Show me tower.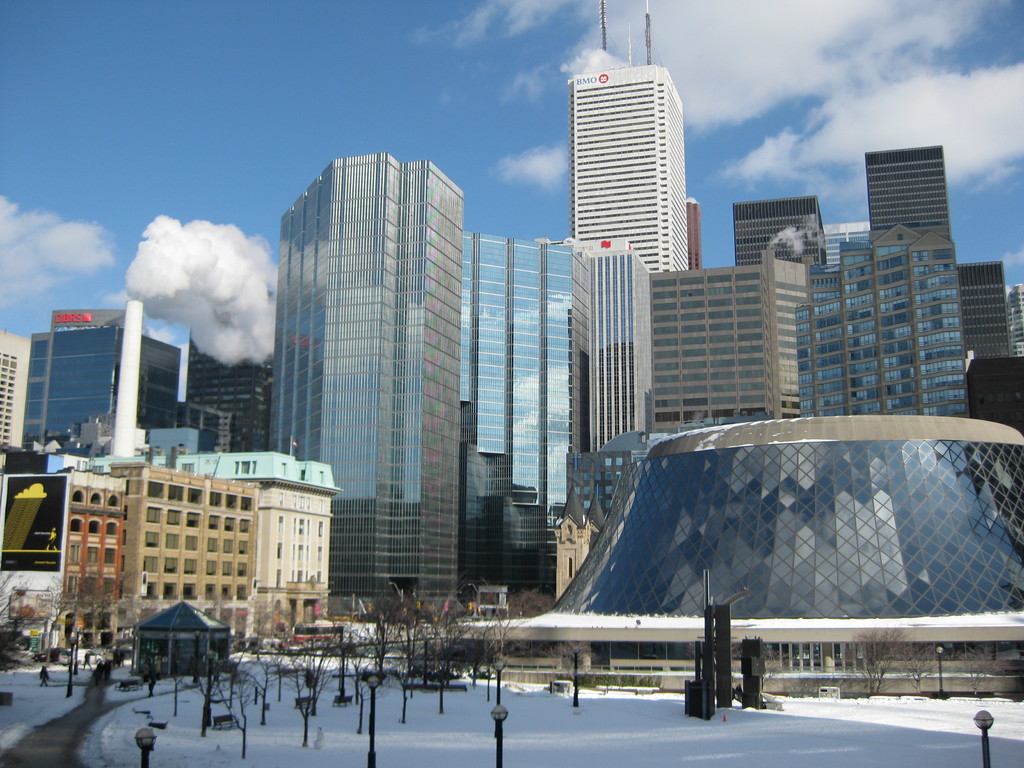
tower is here: pyautogui.locateOnScreen(868, 146, 946, 241).
